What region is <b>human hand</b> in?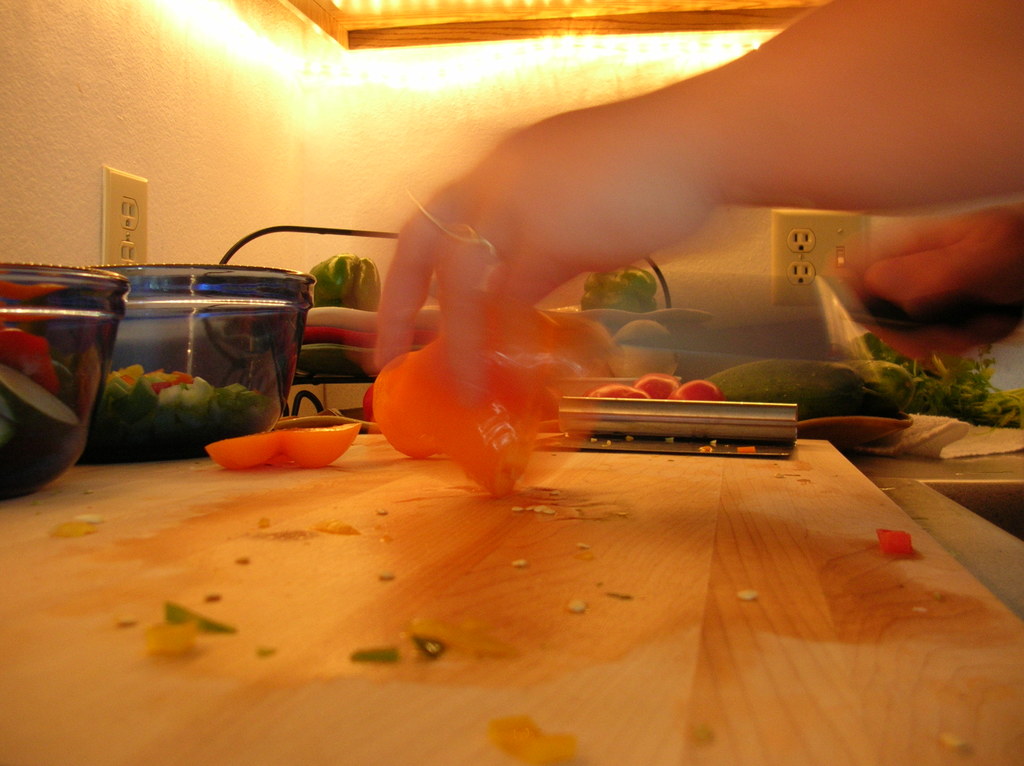
pyautogui.locateOnScreen(855, 172, 1018, 333).
